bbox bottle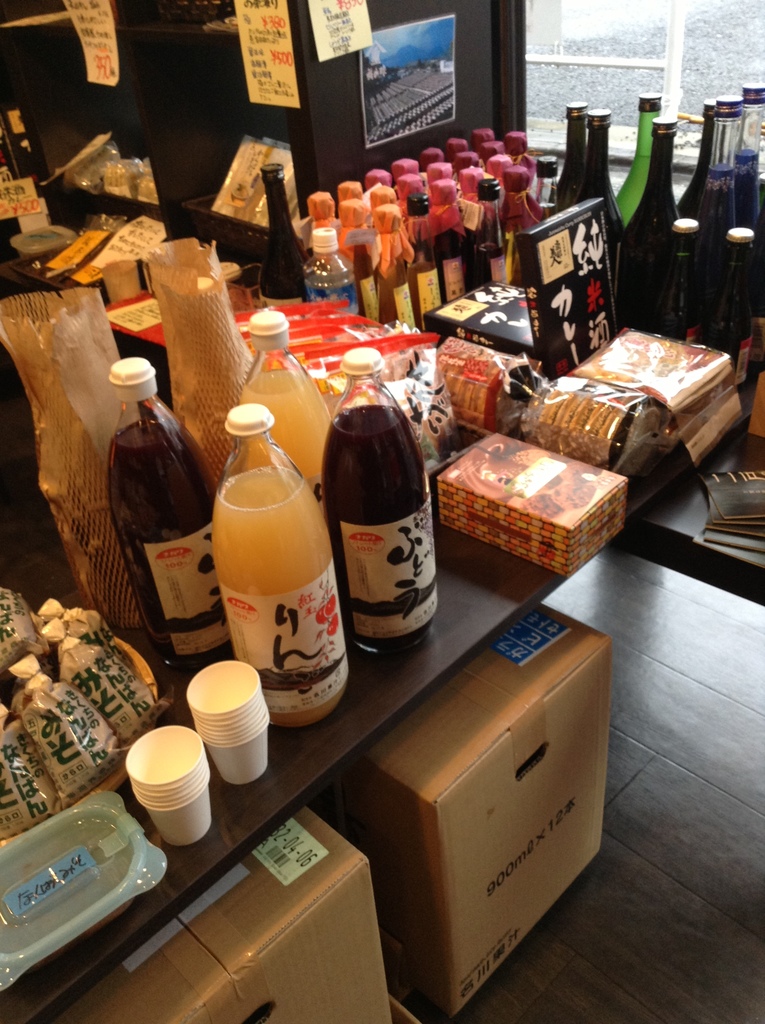
box=[586, 108, 629, 326]
